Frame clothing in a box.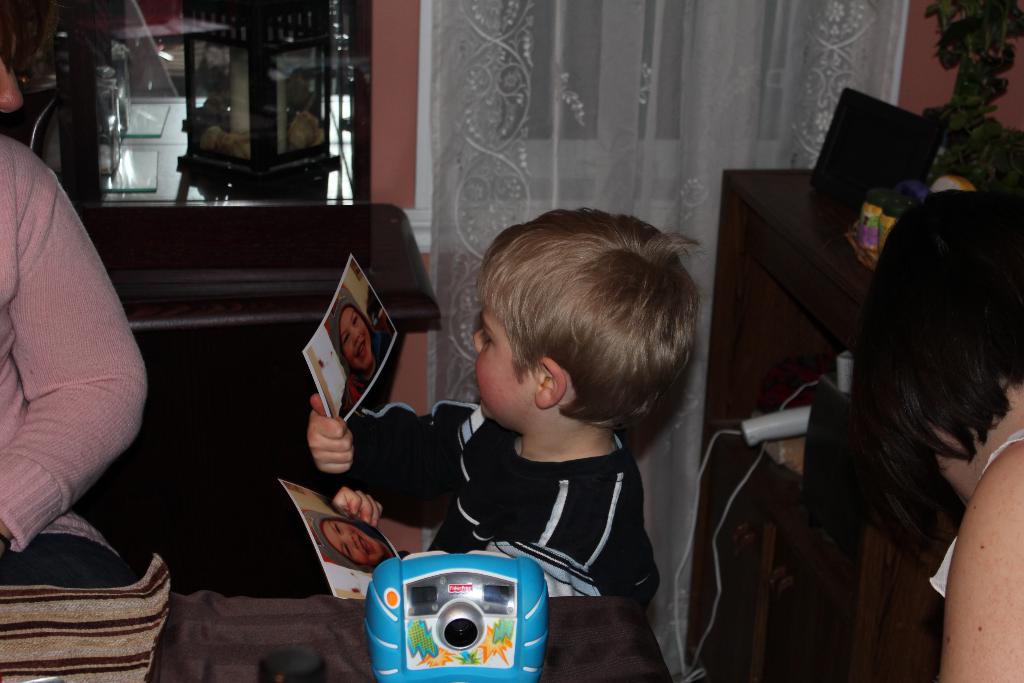
(left=401, top=408, right=698, bottom=584).
